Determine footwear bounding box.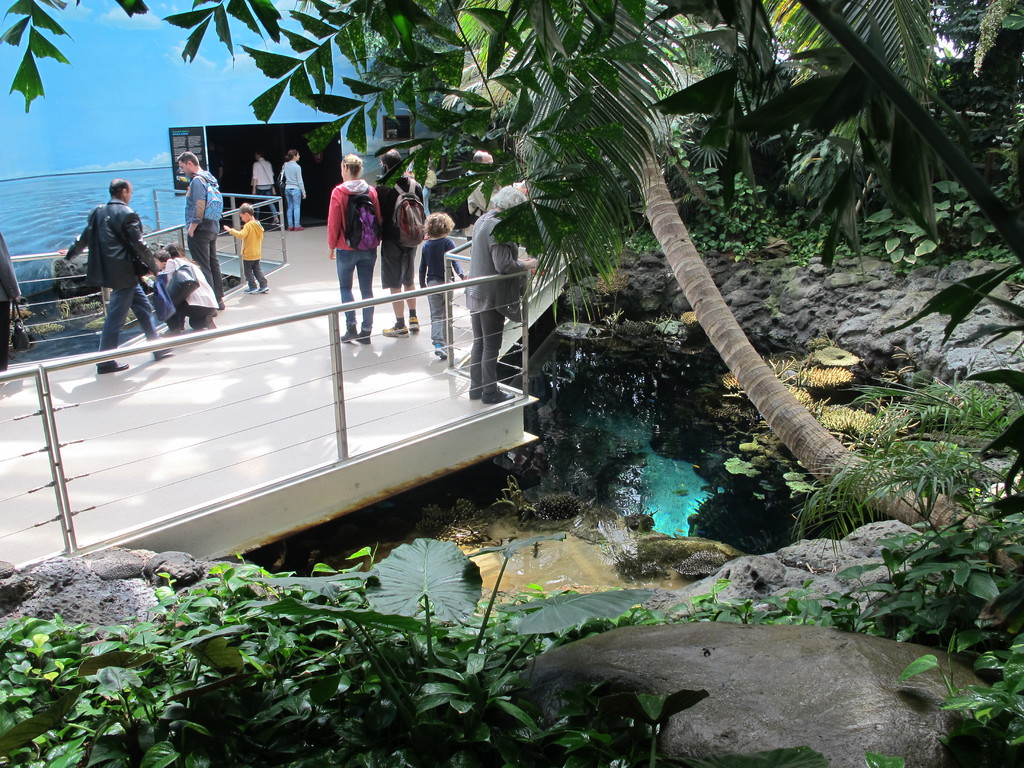
Determined: (x1=157, y1=325, x2=180, y2=337).
